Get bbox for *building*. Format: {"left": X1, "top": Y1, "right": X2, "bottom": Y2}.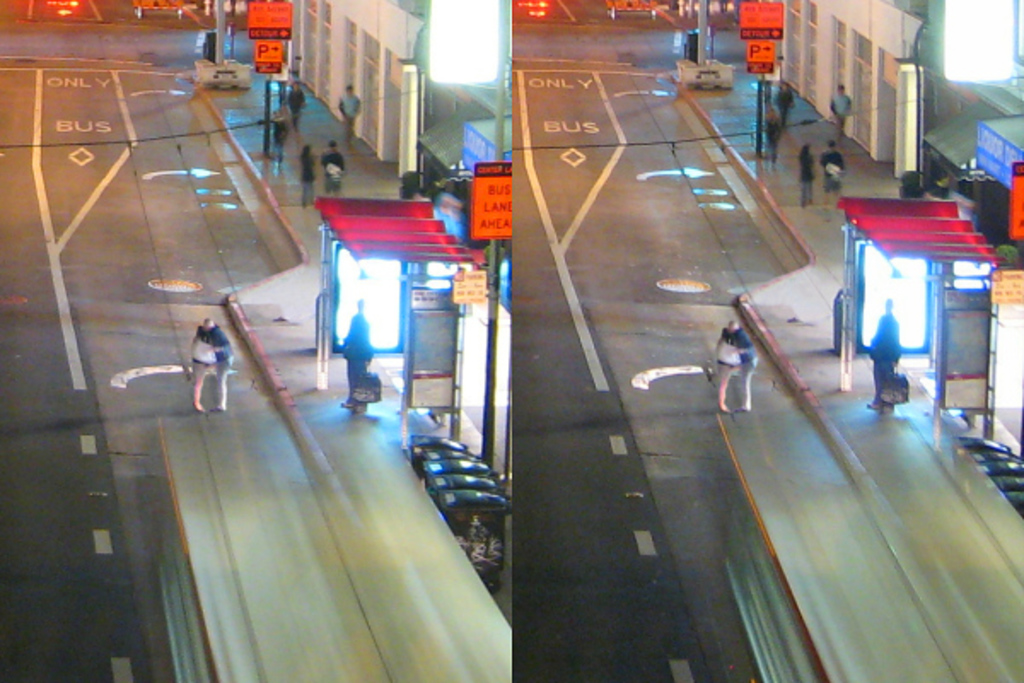
{"left": 324, "top": 200, "right": 480, "bottom": 384}.
